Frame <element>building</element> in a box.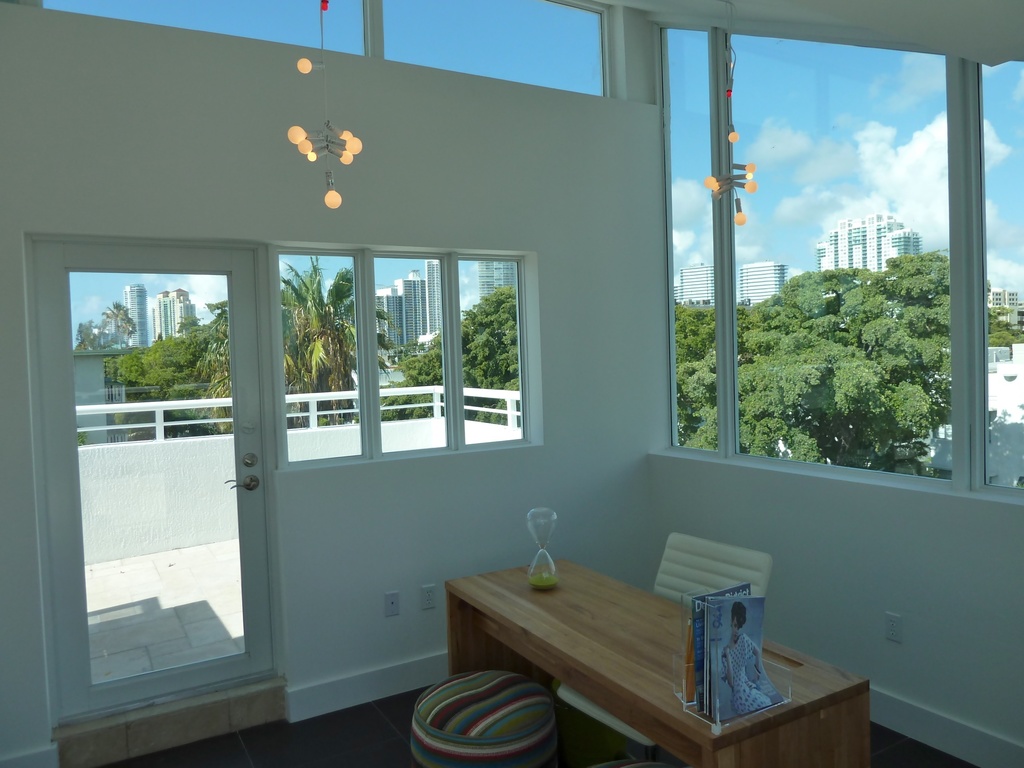
box=[741, 262, 788, 308].
